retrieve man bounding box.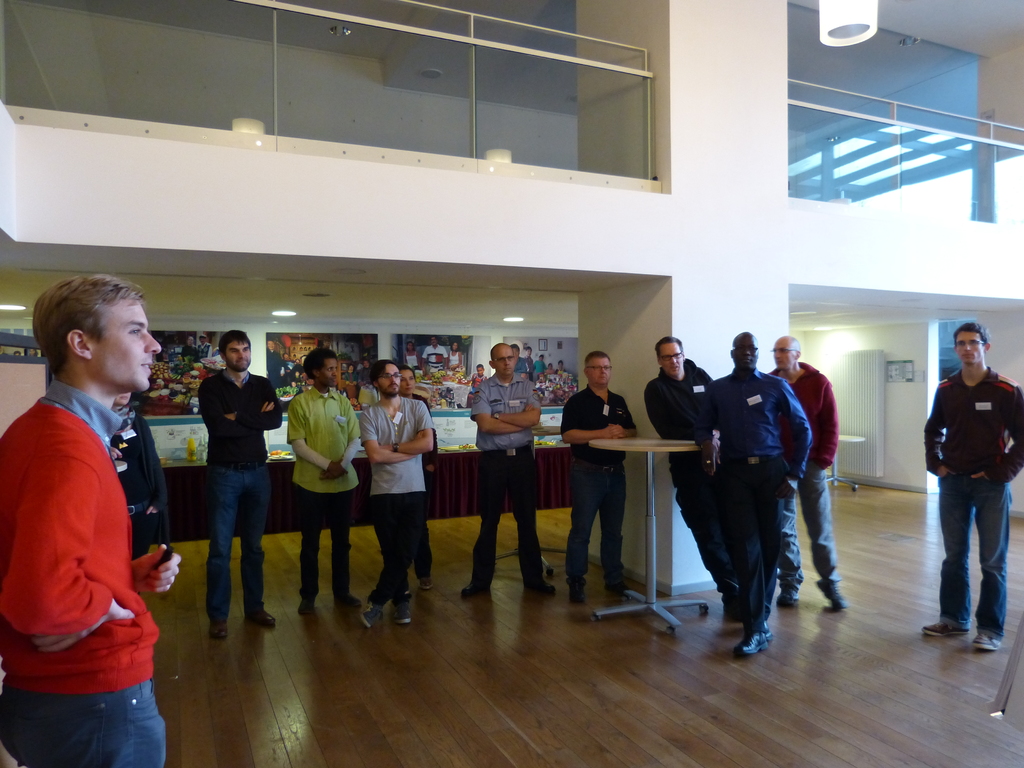
Bounding box: {"x1": 764, "y1": 331, "x2": 845, "y2": 614}.
